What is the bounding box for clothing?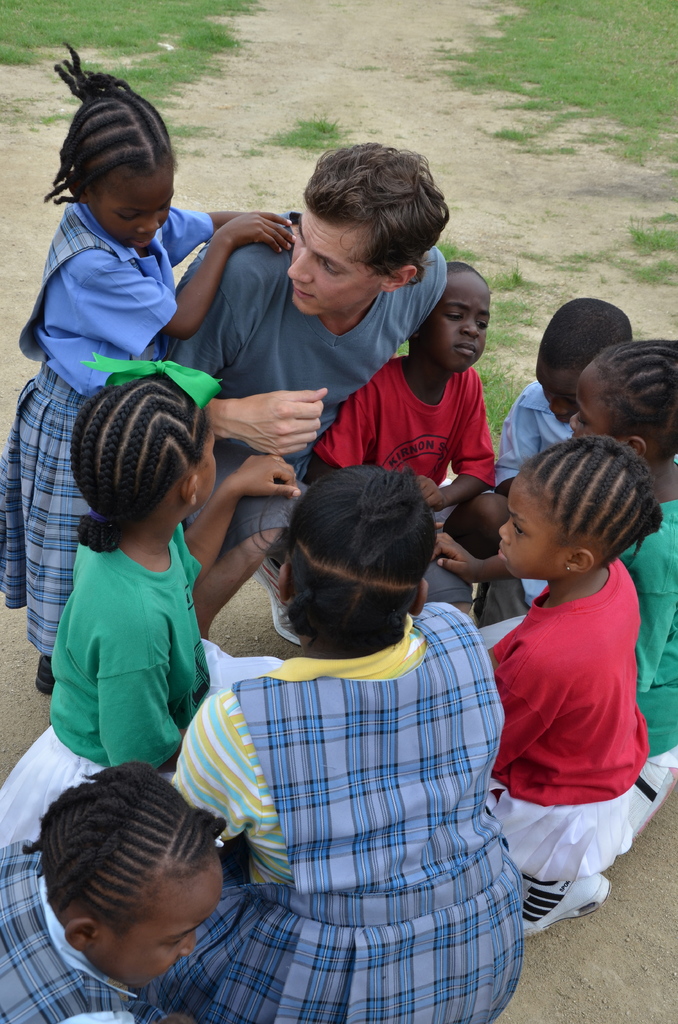
rect(1, 526, 220, 846).
